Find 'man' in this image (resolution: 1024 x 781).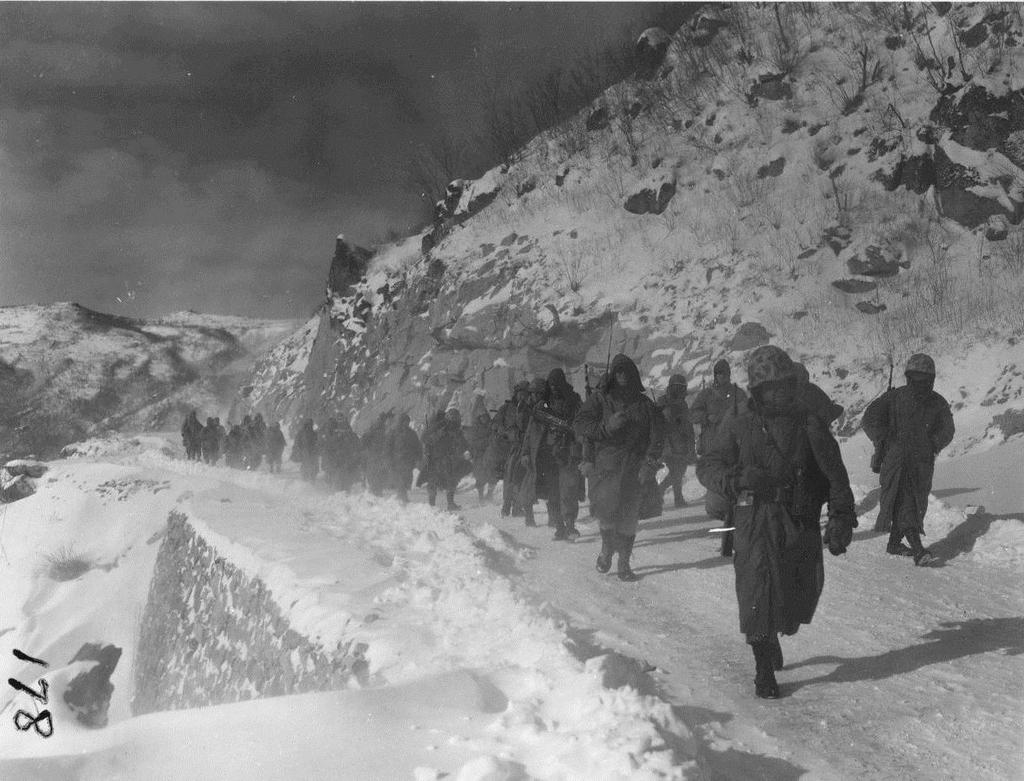
crop(572, 350, 668, 582).
